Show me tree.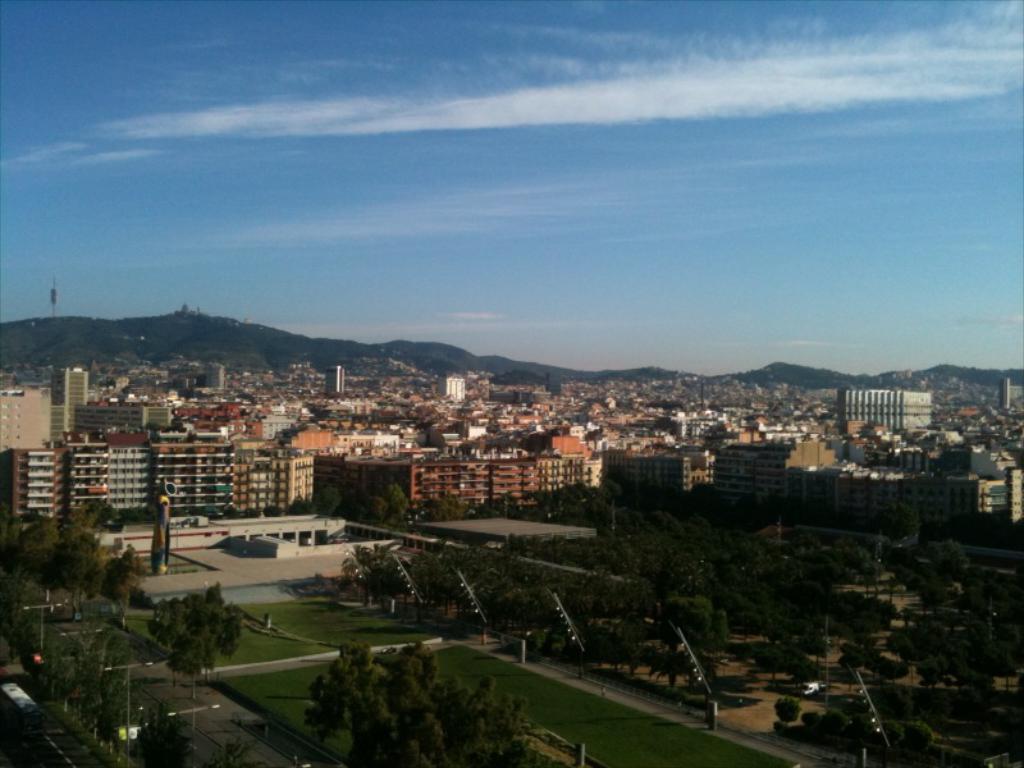
tree is here: left=404, top=548, right=443, bottom=605.
